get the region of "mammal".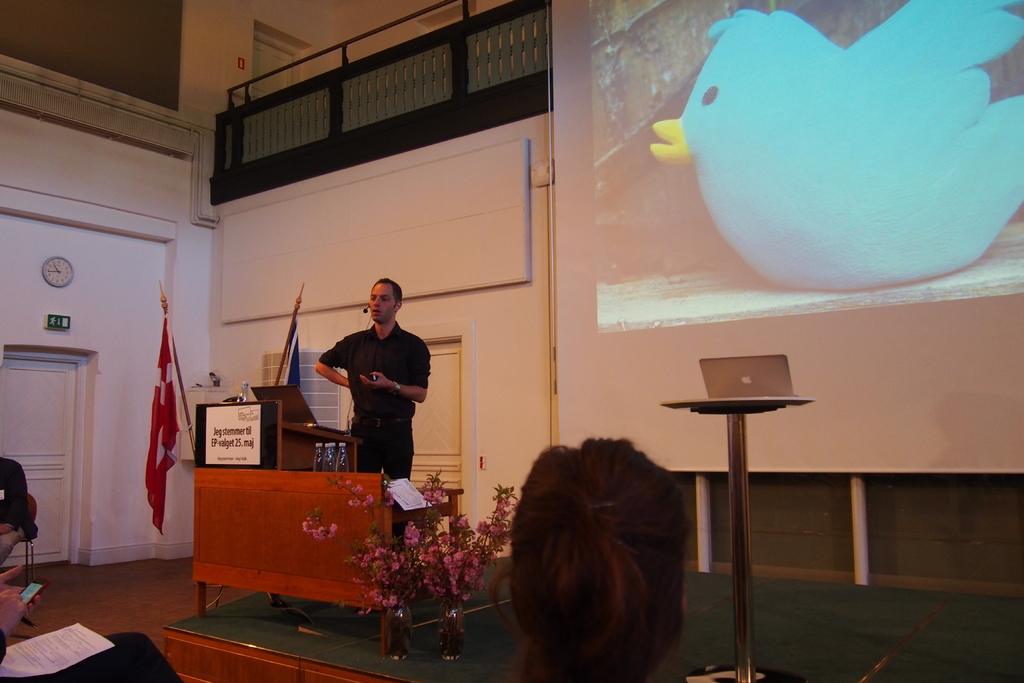
<bbox>316, 279, 431, 481</bbox>.
